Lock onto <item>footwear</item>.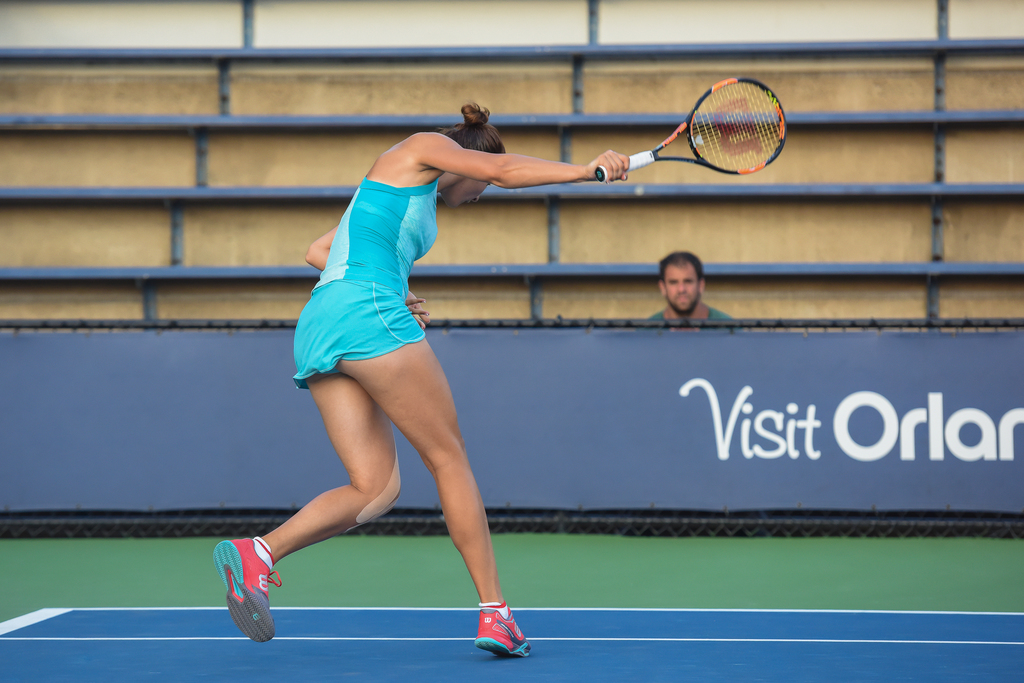
Locked: detection(474, 599, 530, 658).
